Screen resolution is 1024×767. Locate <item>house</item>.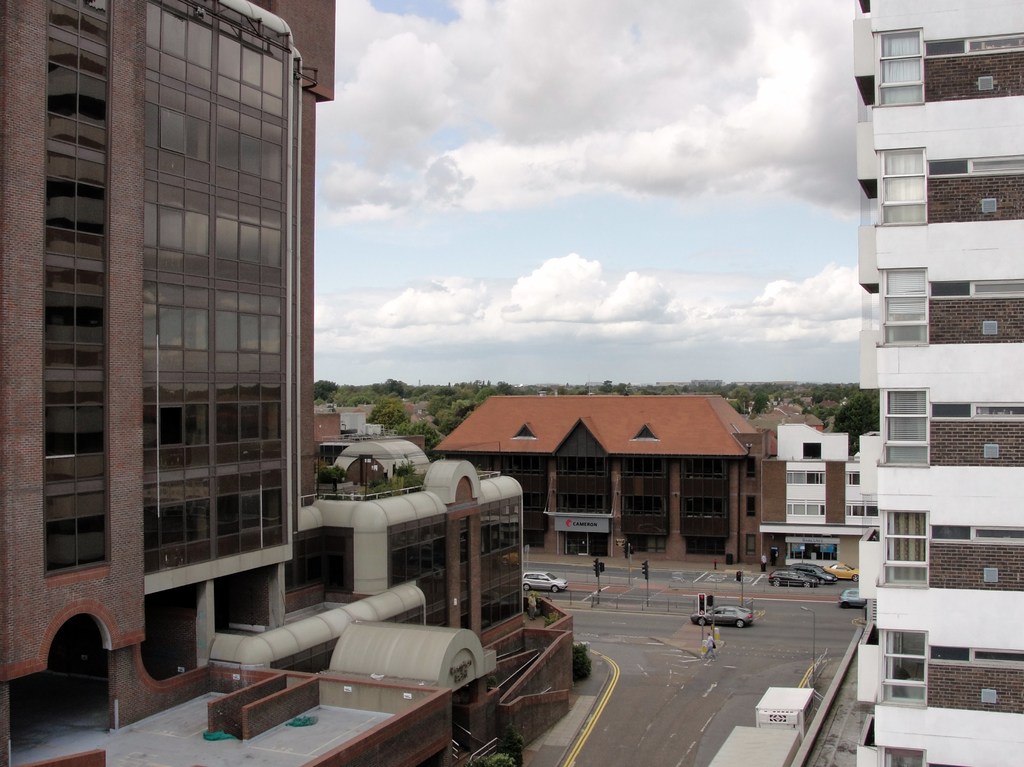
BBox(835, 430, 881, 533).
